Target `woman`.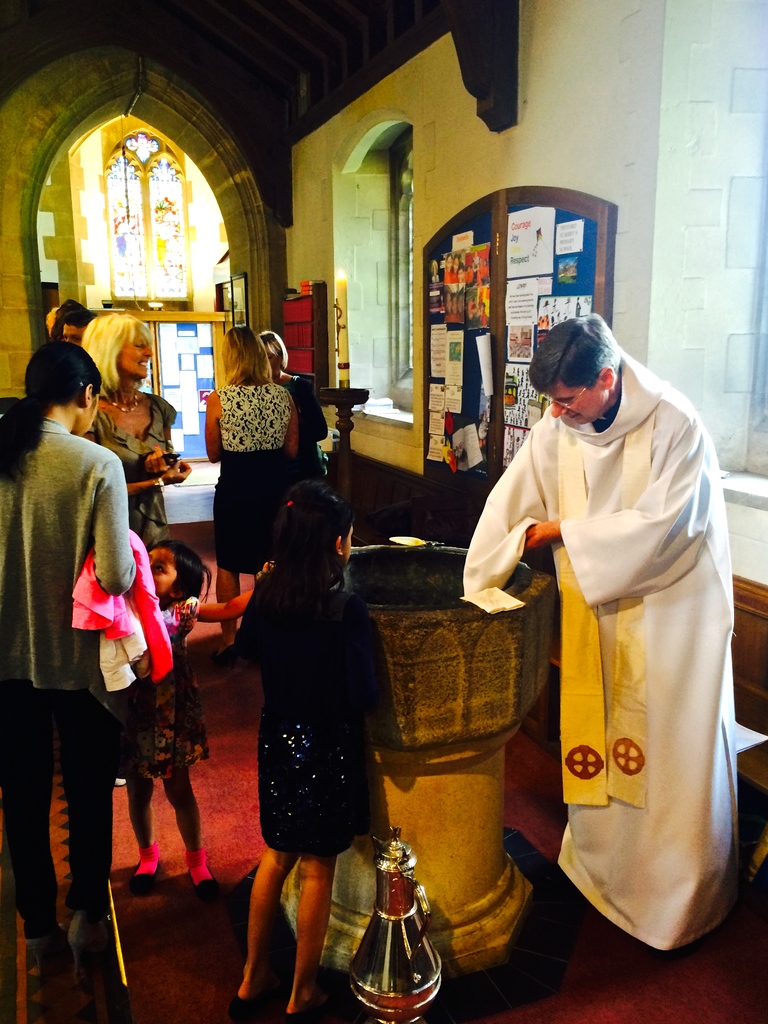
Target region: <region>77, 312, 191, 786</region>.
